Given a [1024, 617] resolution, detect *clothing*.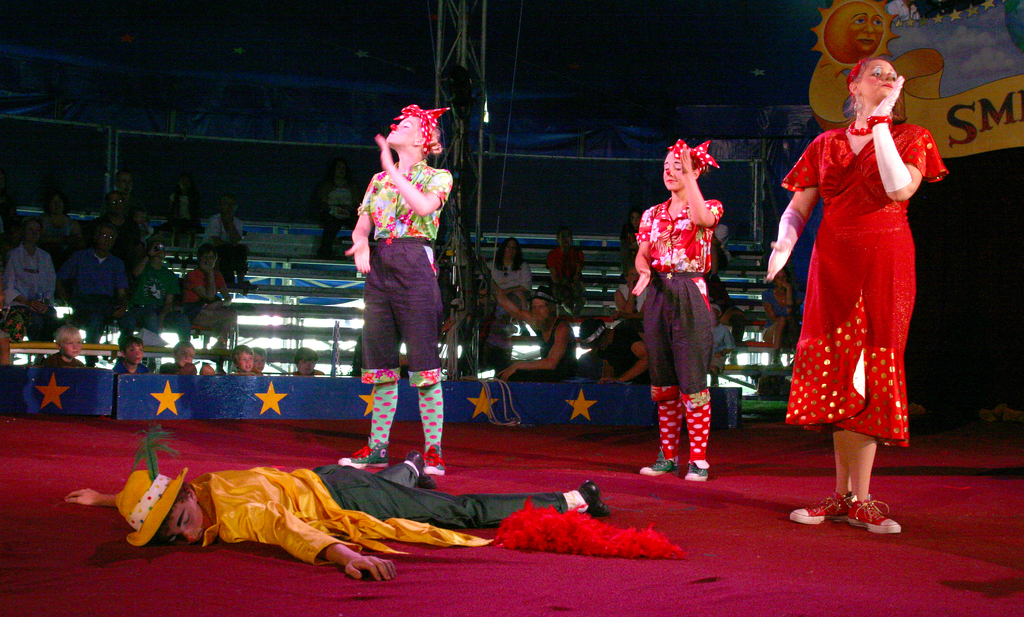
{"x1": 360, "y1": 154, "x2": 454, "y2": 392}.
